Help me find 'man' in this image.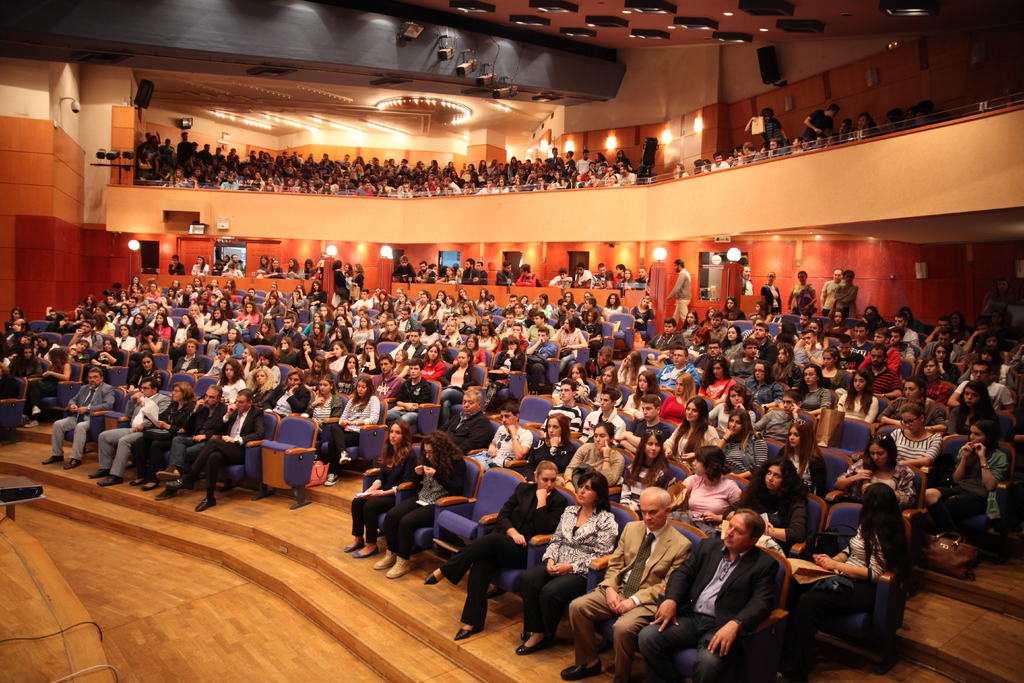
Found it: bbox(850, 327, 874, 364).
